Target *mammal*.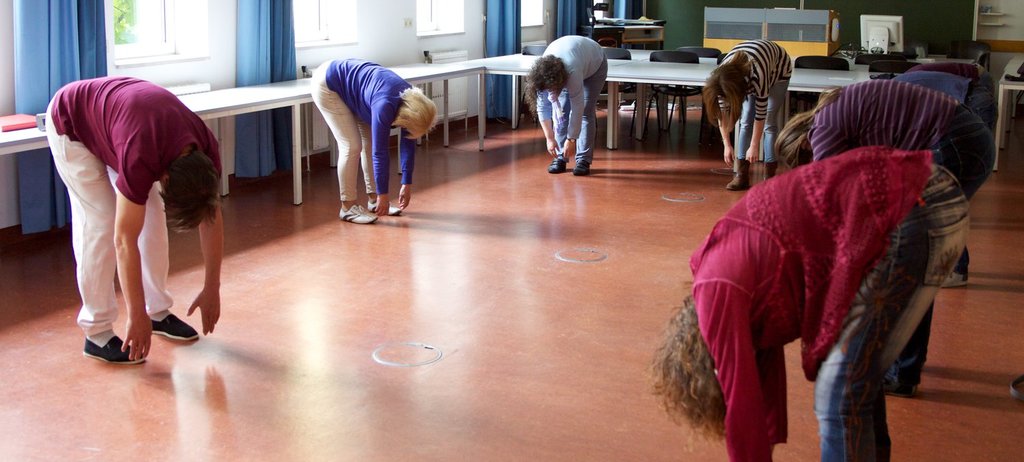
Target region: (312, 57, 434, 228).
